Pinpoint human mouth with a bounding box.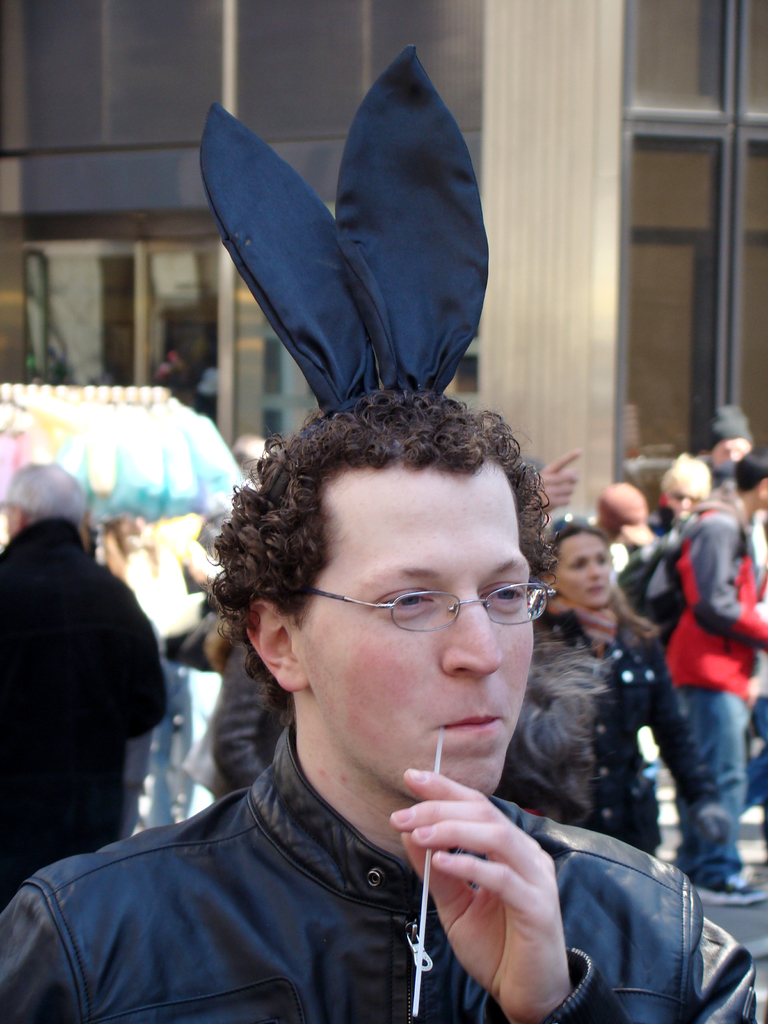
(x1=419, y1=695, x2=504, y2=749).
